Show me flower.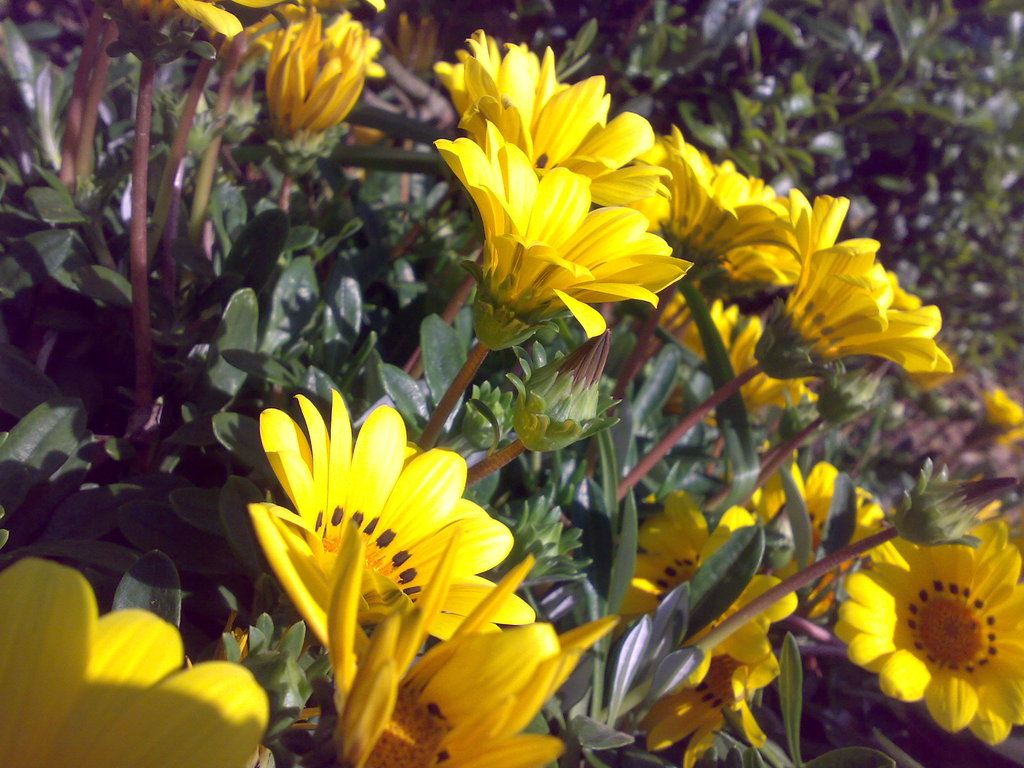
flower is here: (264, 518, 614, 767).
